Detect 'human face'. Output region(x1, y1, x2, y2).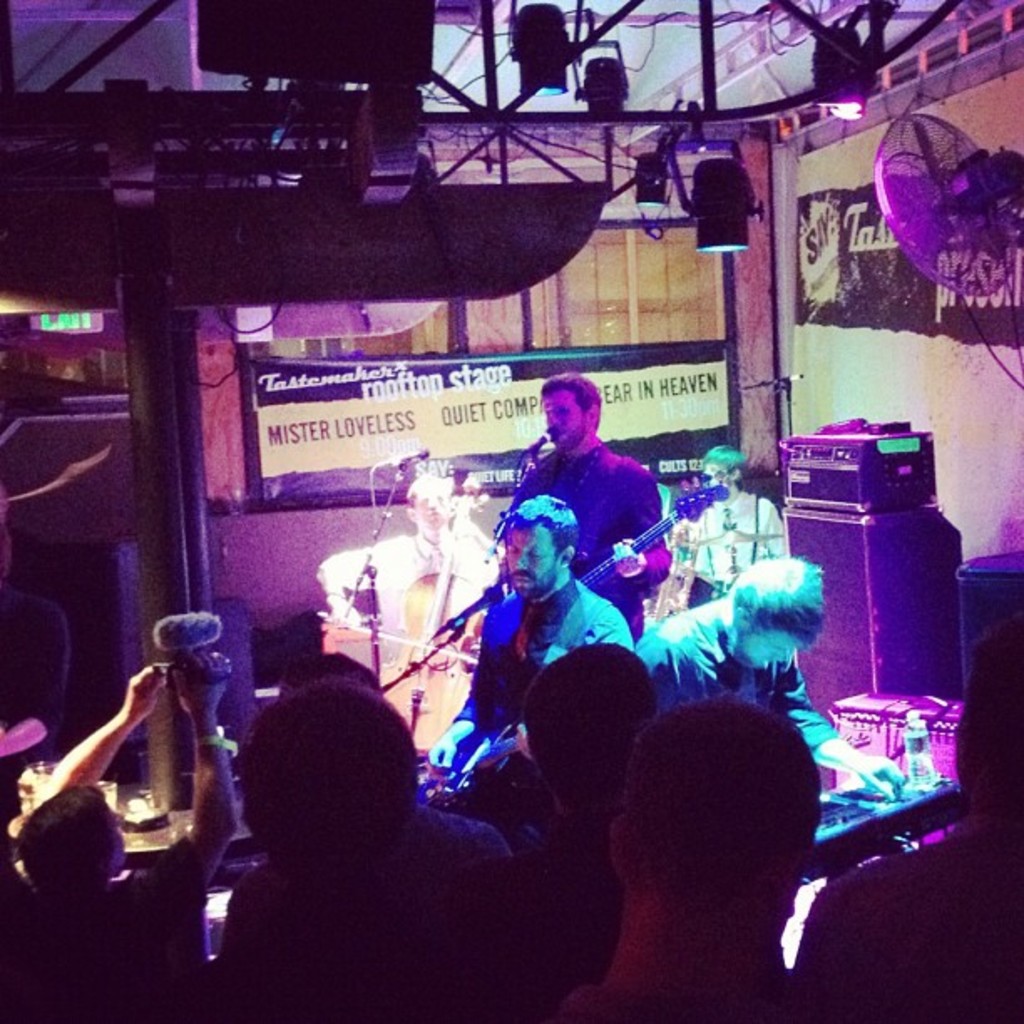
region(535, 388, 592, 453).
